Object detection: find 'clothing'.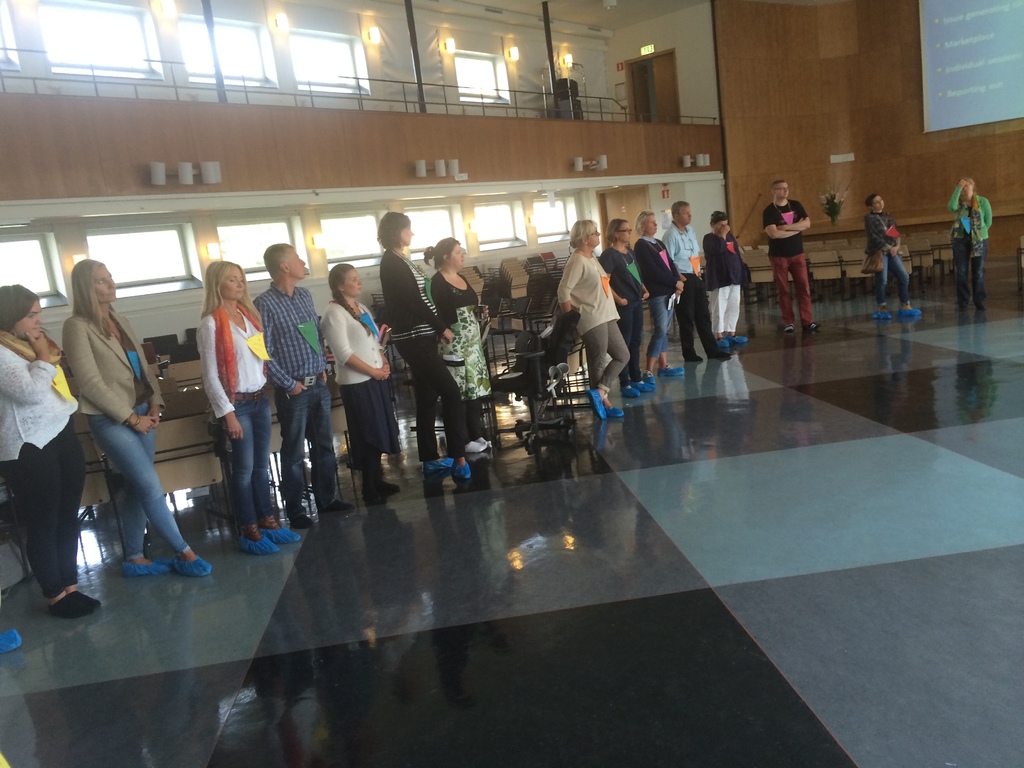
<bbox>427, 270, 488, 429</bbox>.
